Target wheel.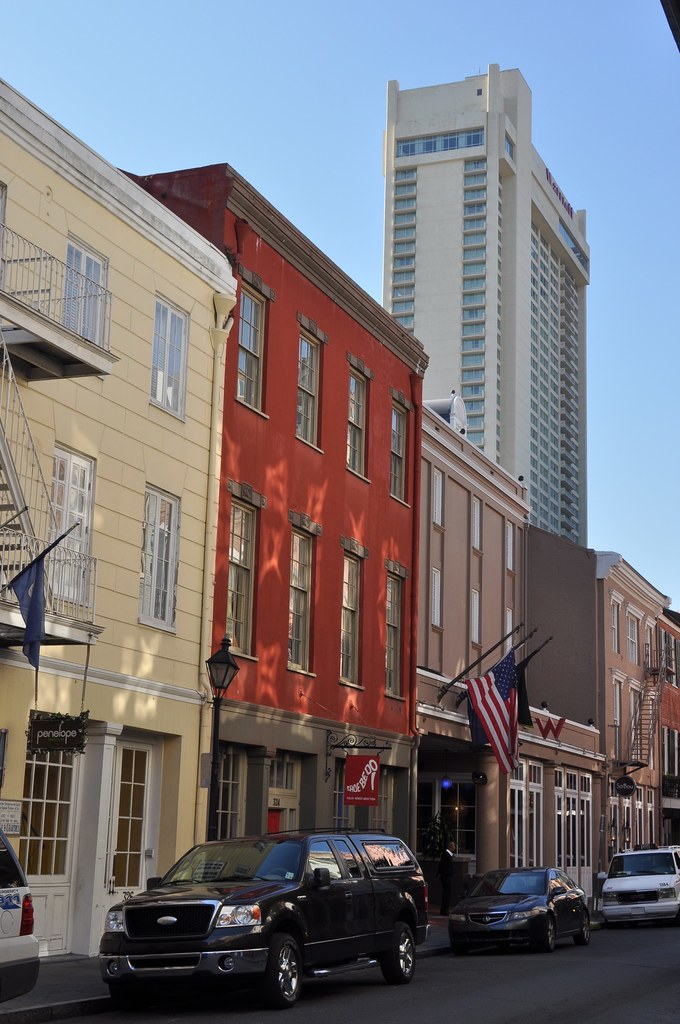
Target region: l=381, t=921, r=414, b=984.
